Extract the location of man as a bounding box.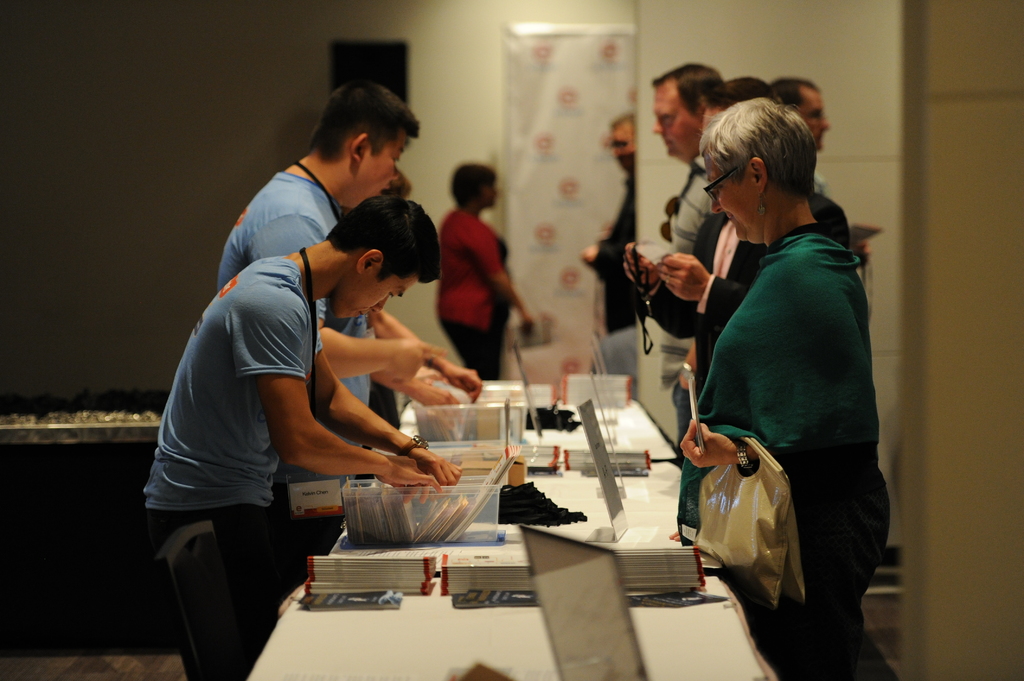
{"x1": 578, "y1": 109, "x2": 636, "y2": 399}.
